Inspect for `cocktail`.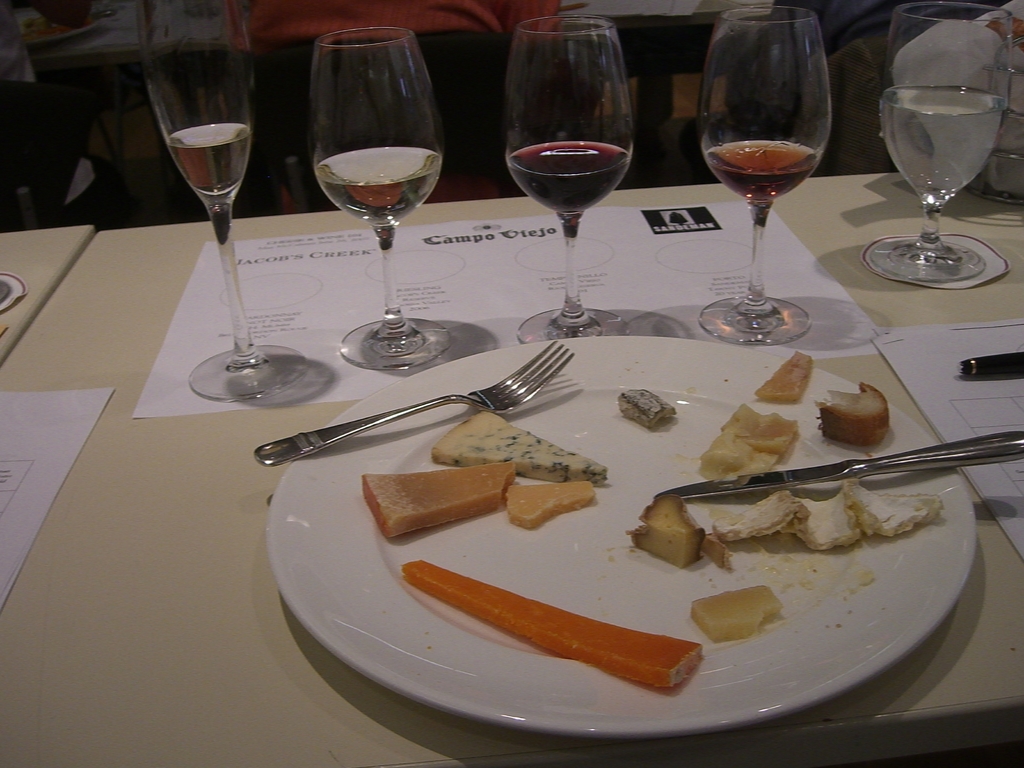
Inspection: 705/11/837/348.
